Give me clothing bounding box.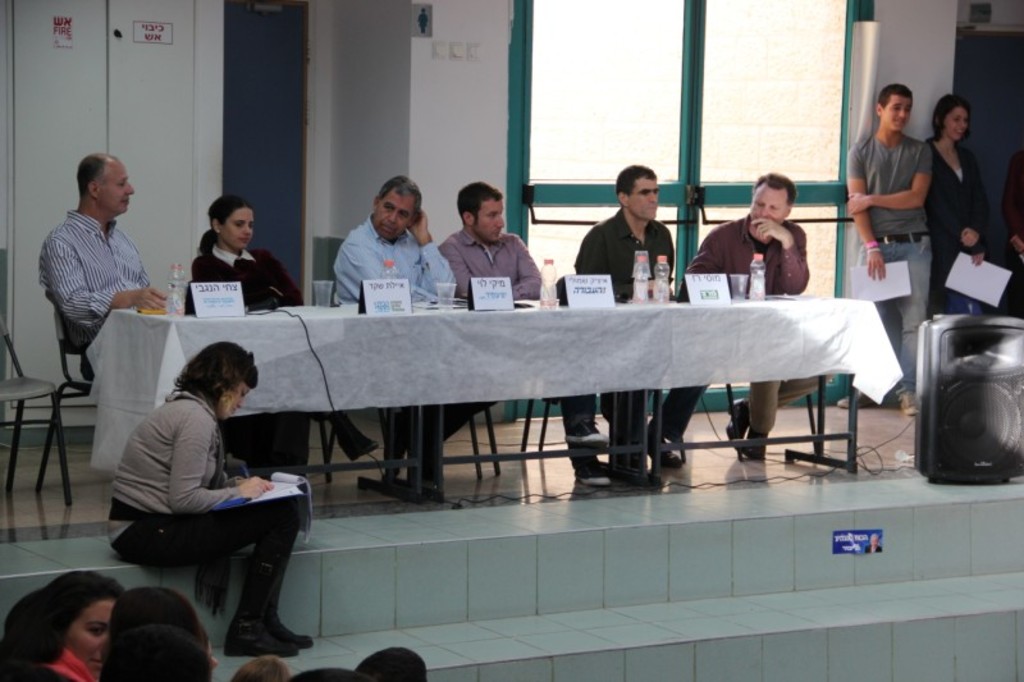
(438,229,599,470).
